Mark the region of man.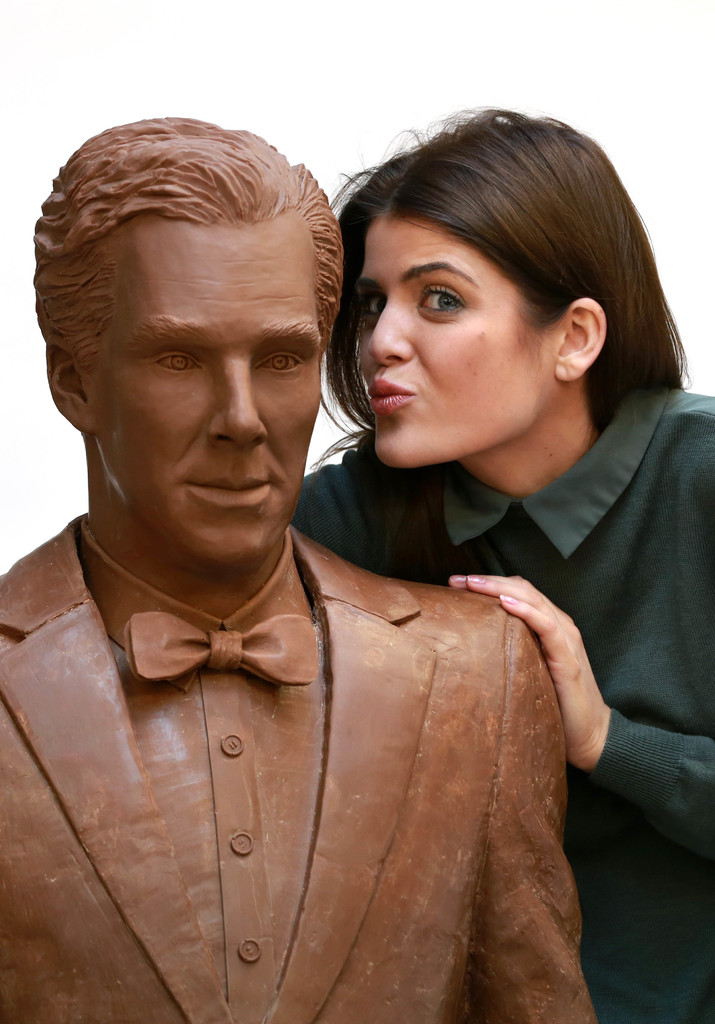
Region: locate(15, 147, 598, 1003).
